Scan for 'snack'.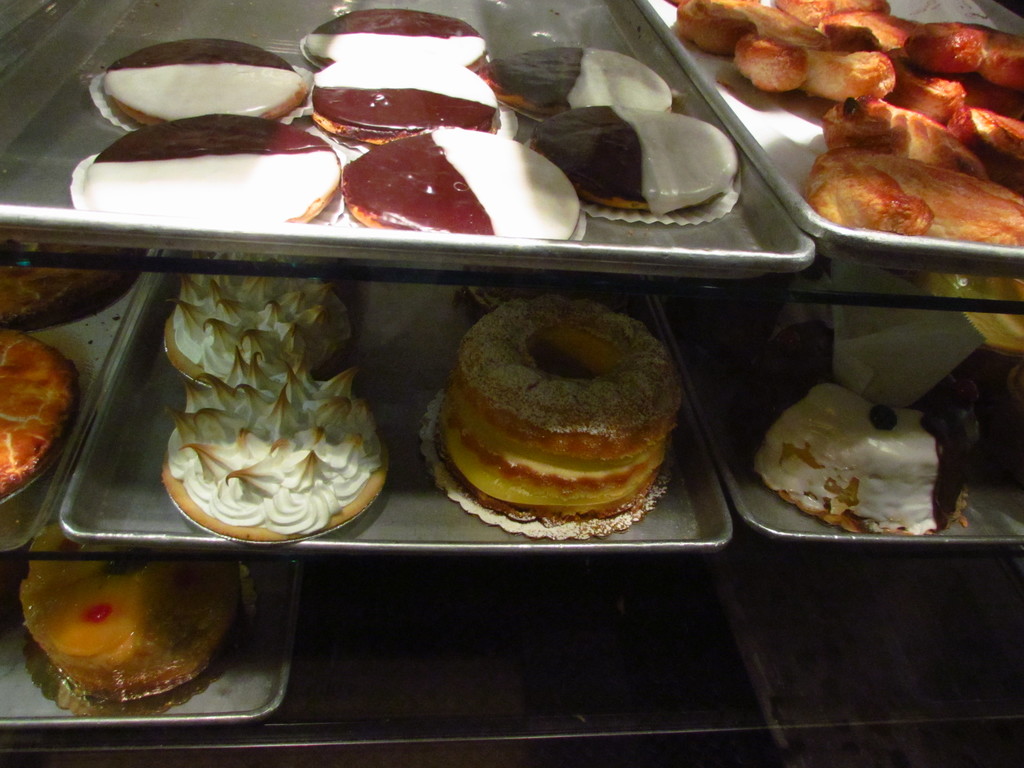
Scan result: 154/372/386/542.
